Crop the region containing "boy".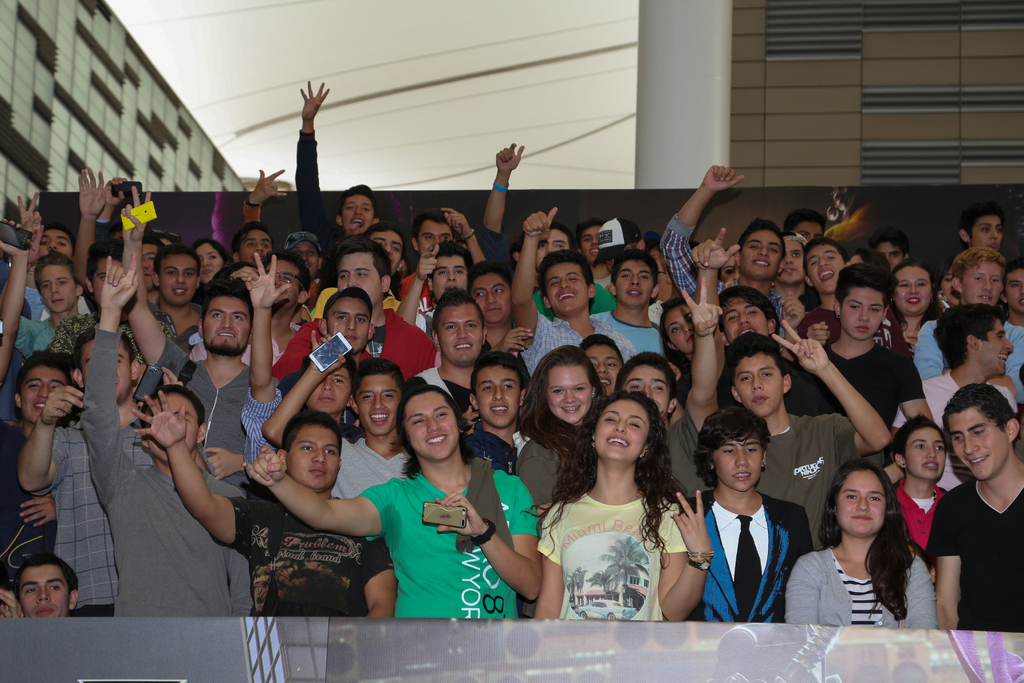
Crop region: <region>908, 243, 1023, 391</region>.
